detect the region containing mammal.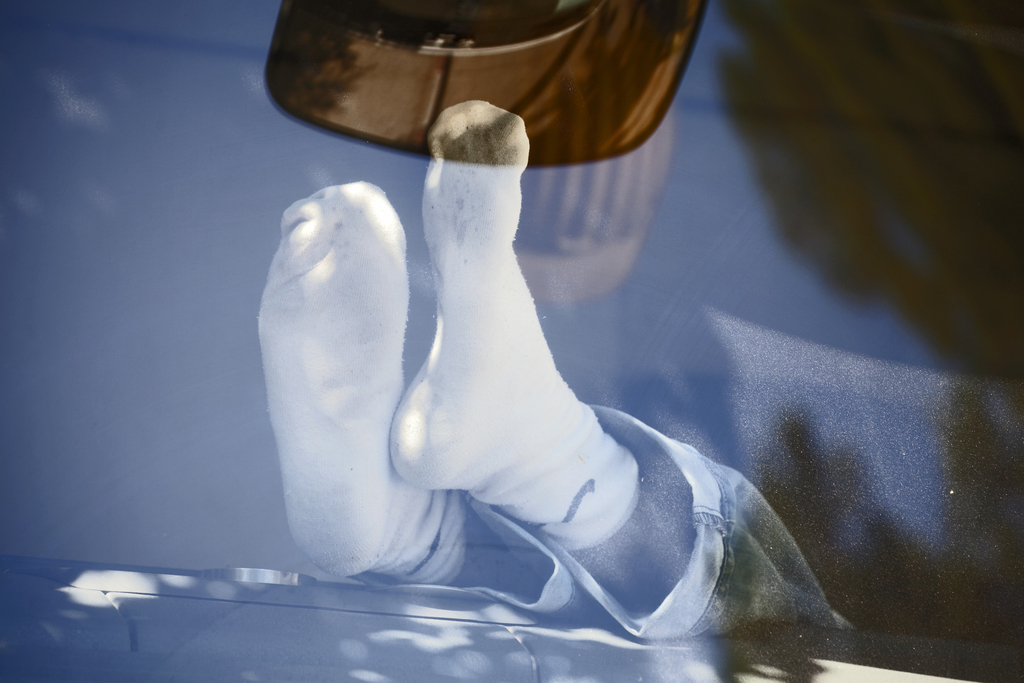
bbox=(243, 101, 856, 632).
